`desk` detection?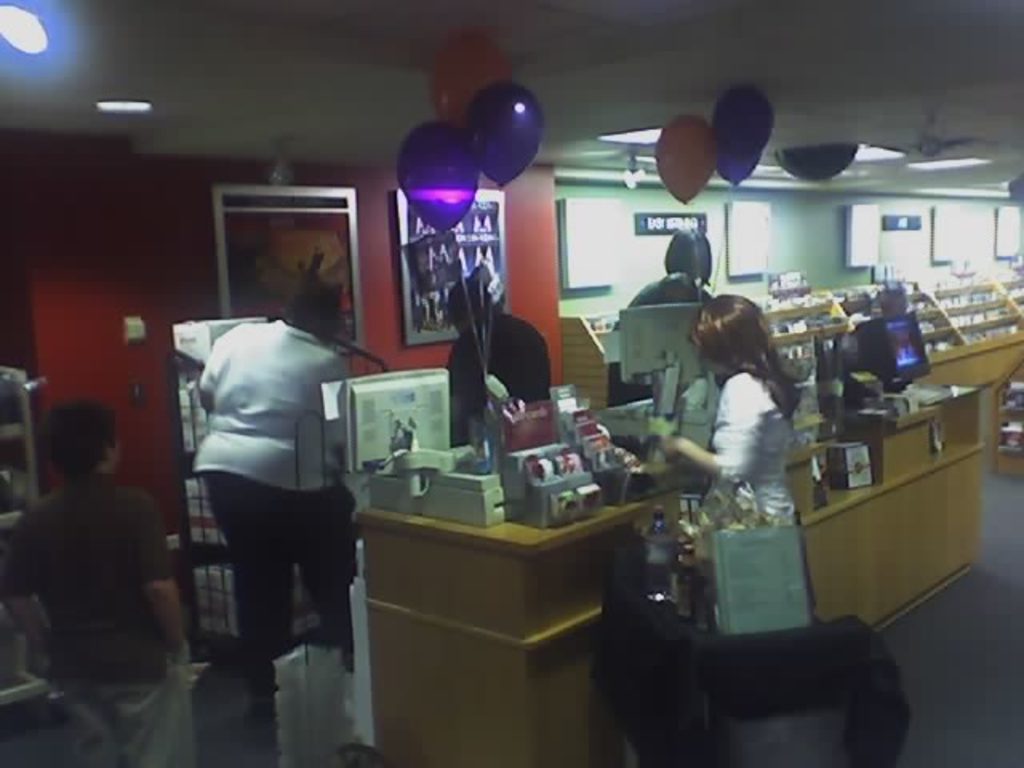
left=317, top=413, right=672, bottom=738
